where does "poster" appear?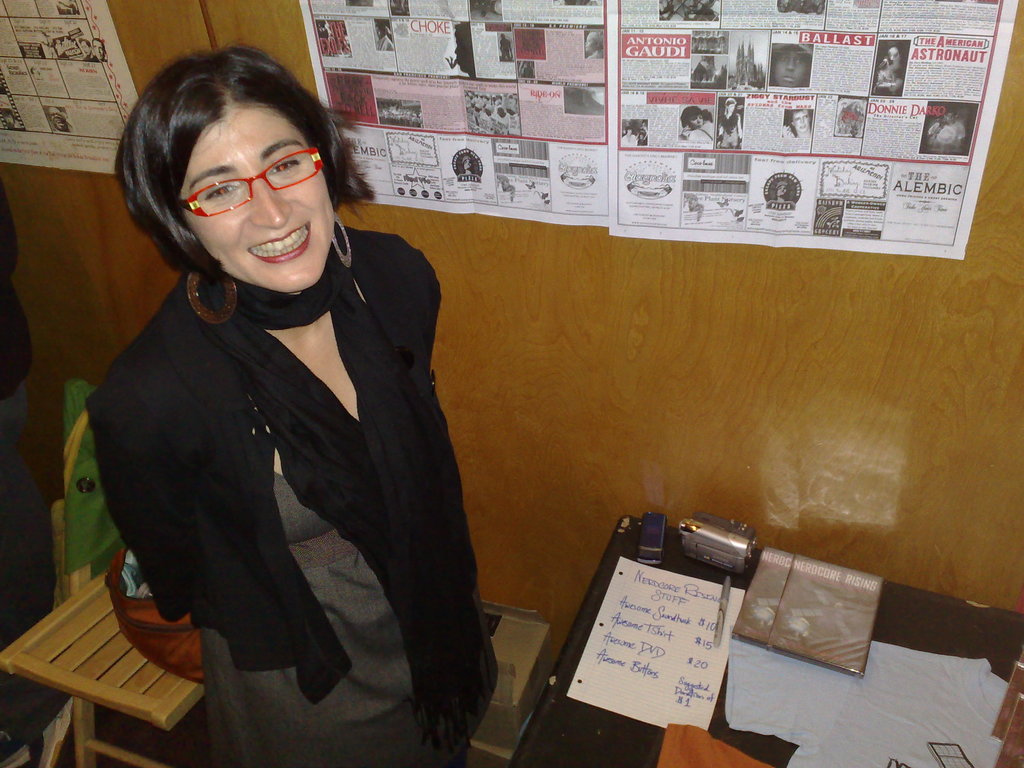
Appears at bbox=[612, 0, 1022, 257].
